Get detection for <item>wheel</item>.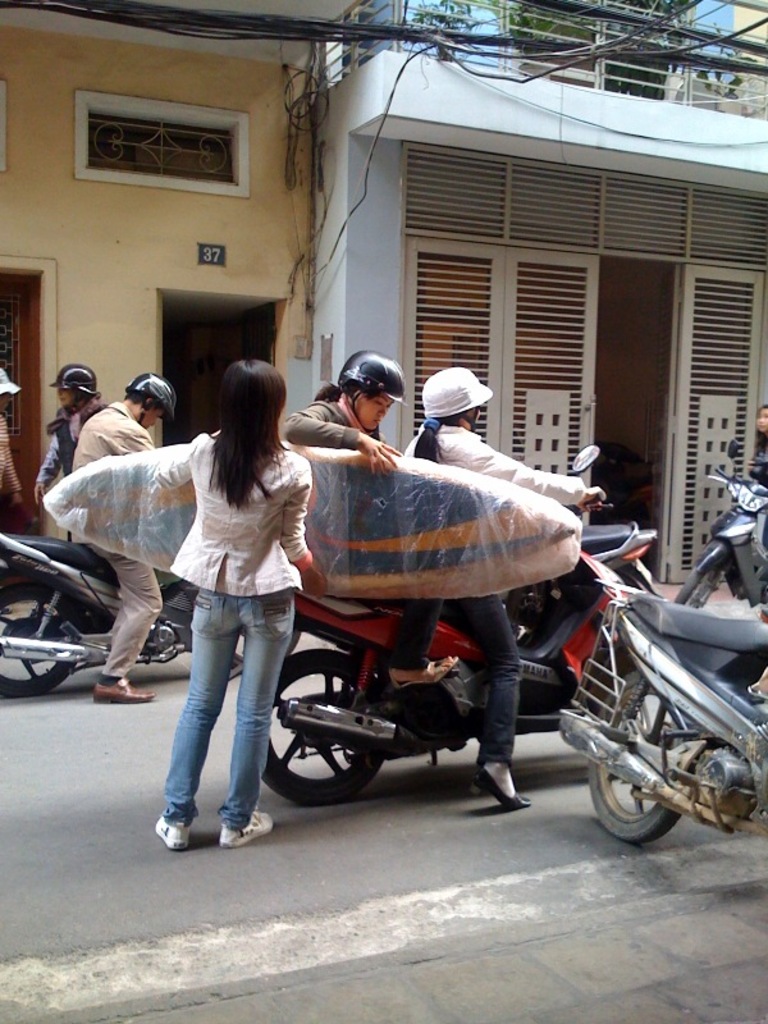
Detection: l=613, t=568, r=643, b=593.
